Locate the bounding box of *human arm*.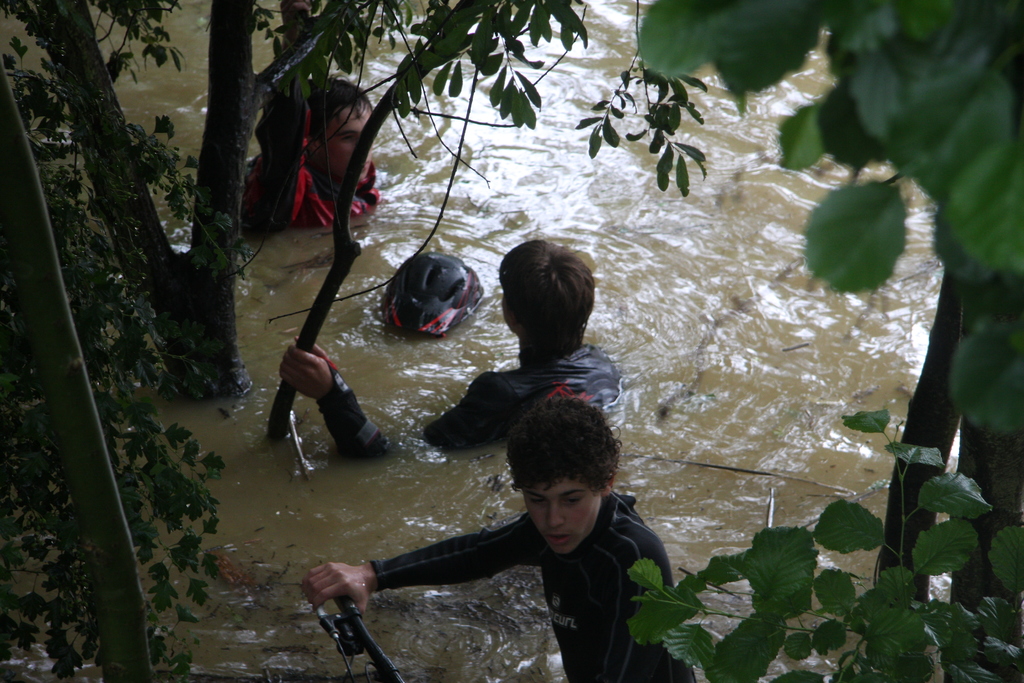
Bounding box: rect(301, 511, 543, 614).
